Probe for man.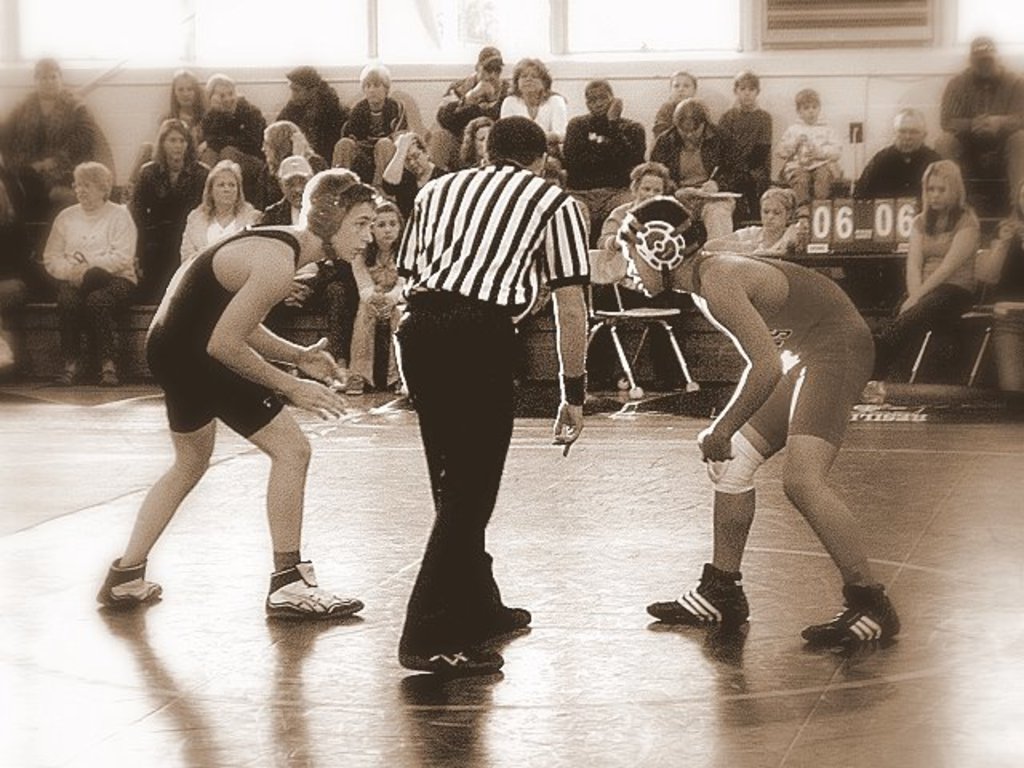
Probe result: {"x1": 366, "y1": 122, "x2": 584, "y2": 658}.
